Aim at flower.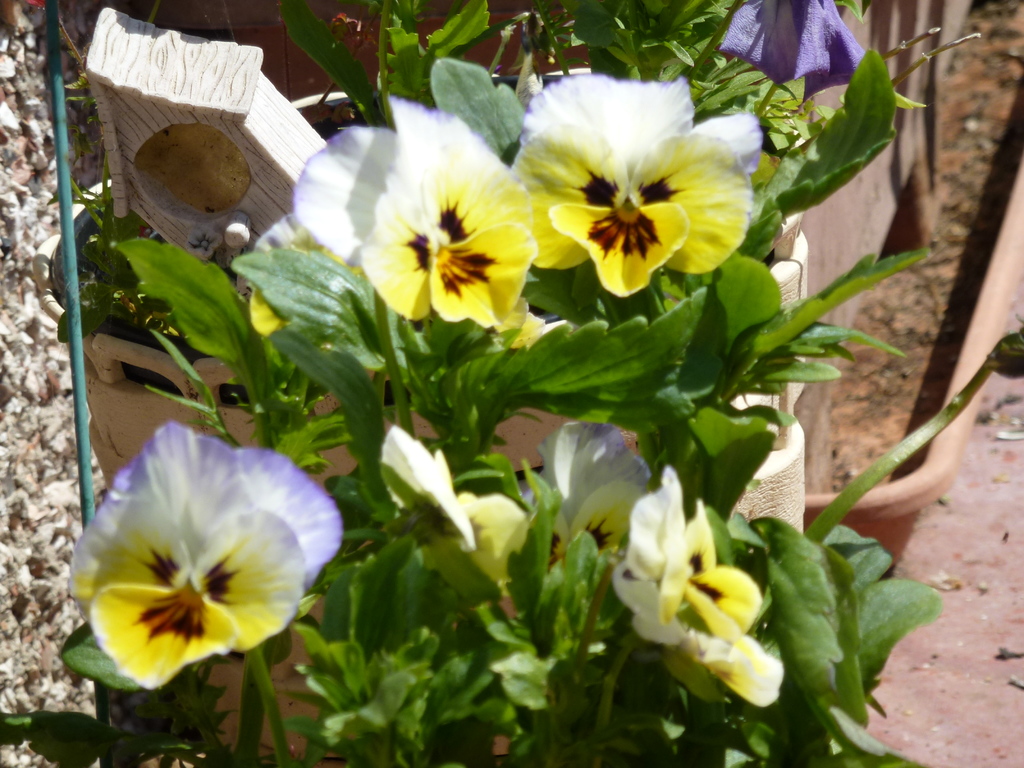
Aimed at {"x1": 452, "y1": 496, "x2": 530, "y2": 582}.
